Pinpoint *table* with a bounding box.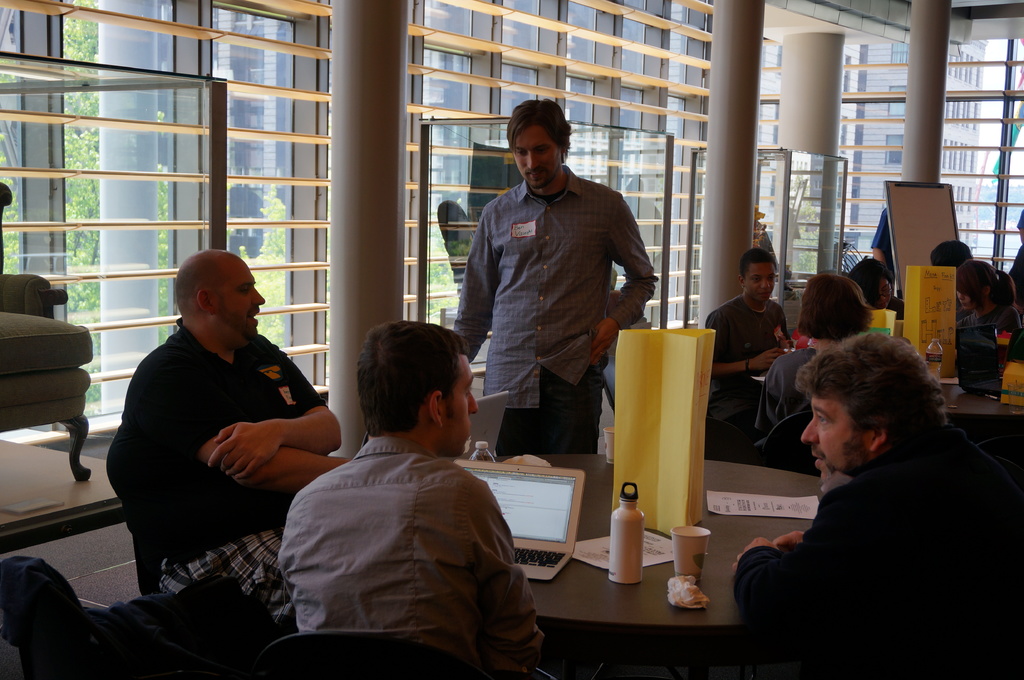
bbox=[0, 439, 140, 596].
